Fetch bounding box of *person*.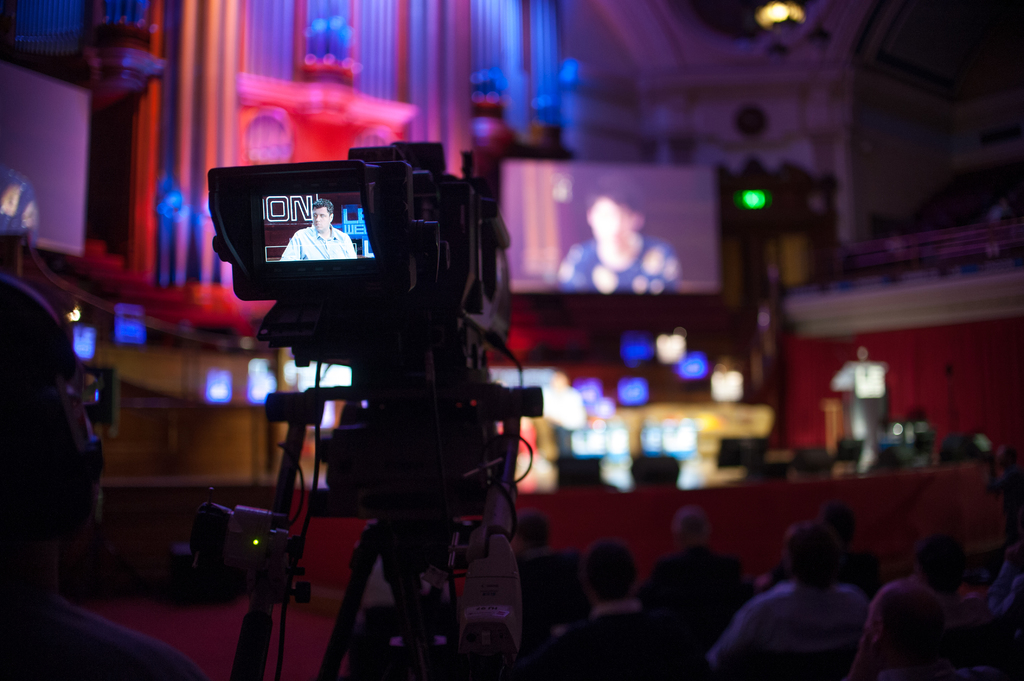
Bbox: left=276, top=196, right=359, bottom=260.
